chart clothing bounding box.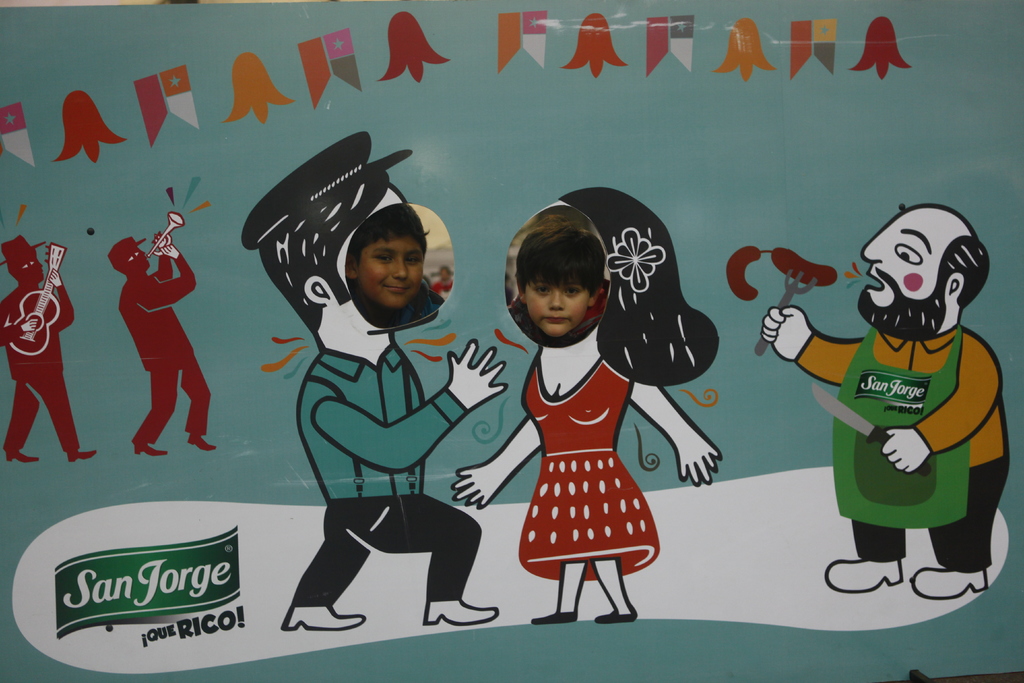
Charted: <box>118,257,211,441</box>.
